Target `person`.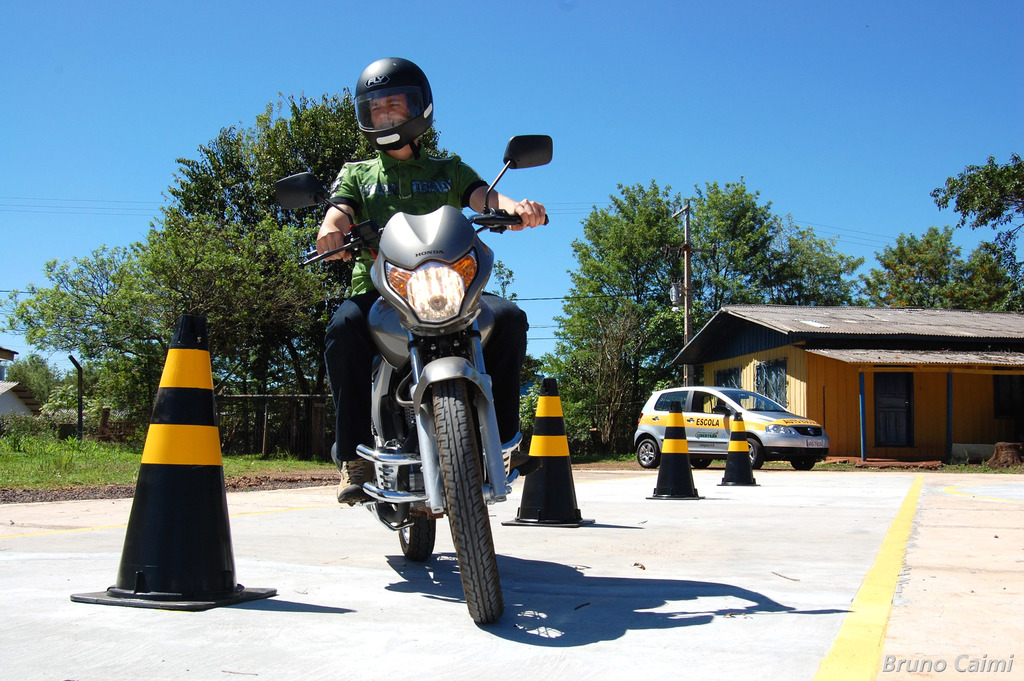
Target region: [335,90,517,616].
